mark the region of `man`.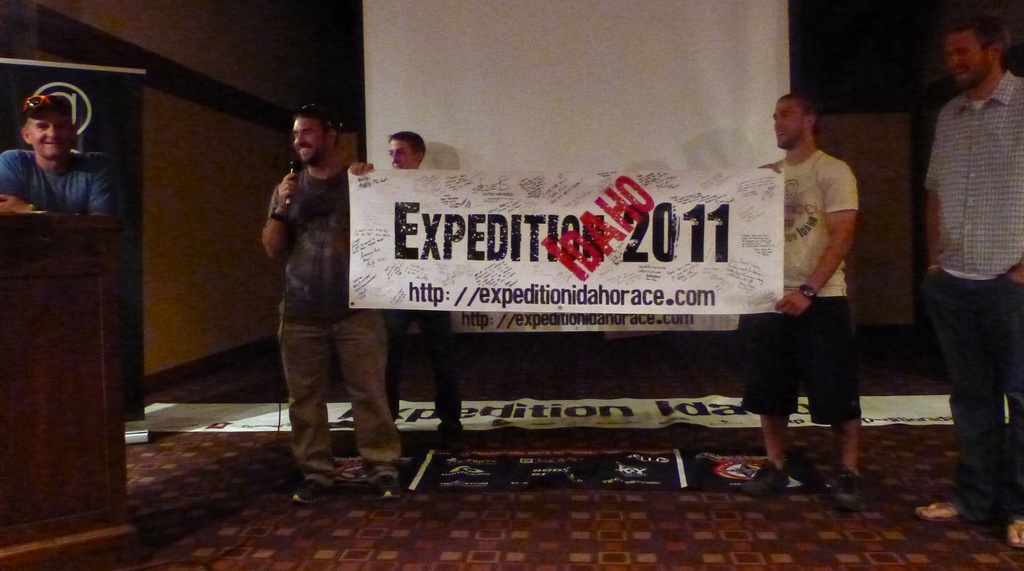
Region: x1=257, y1=102, x2=394, y2=503.
